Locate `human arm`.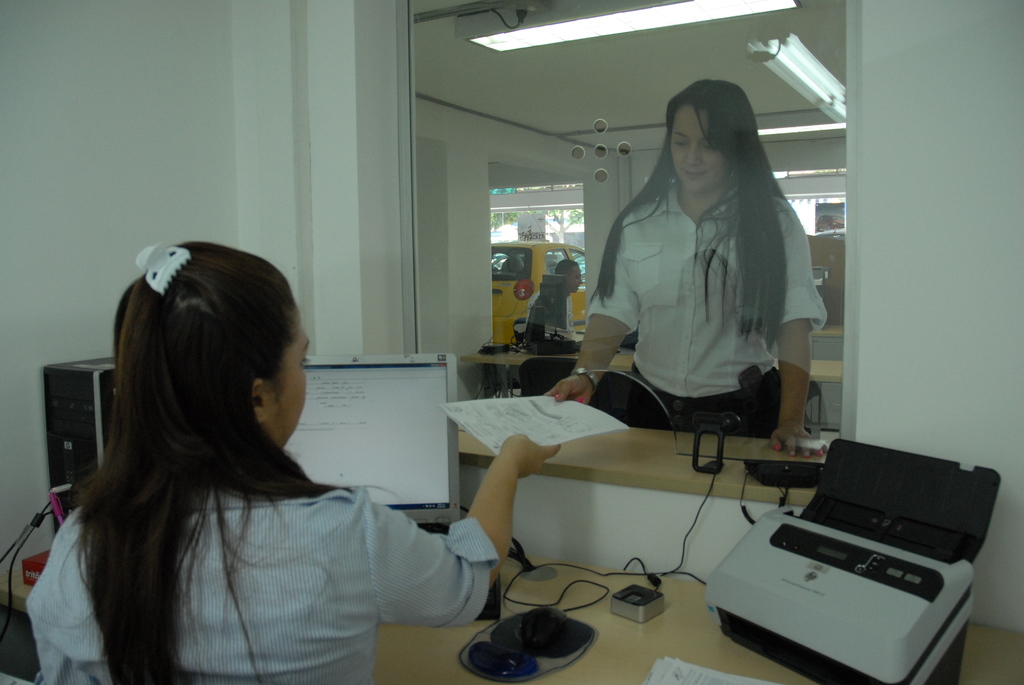
Bounding box: x1=543 y1=236 x2=636 y2=403.
